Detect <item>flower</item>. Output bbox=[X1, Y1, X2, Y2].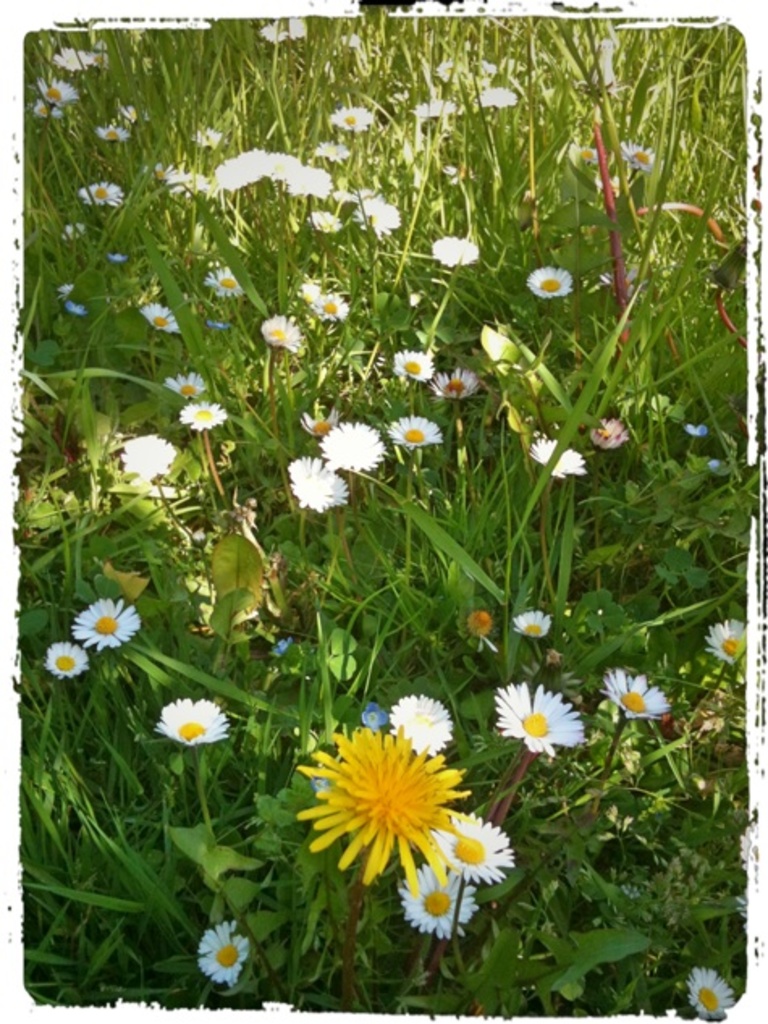
bbox=[154, 694, 230, 746].
